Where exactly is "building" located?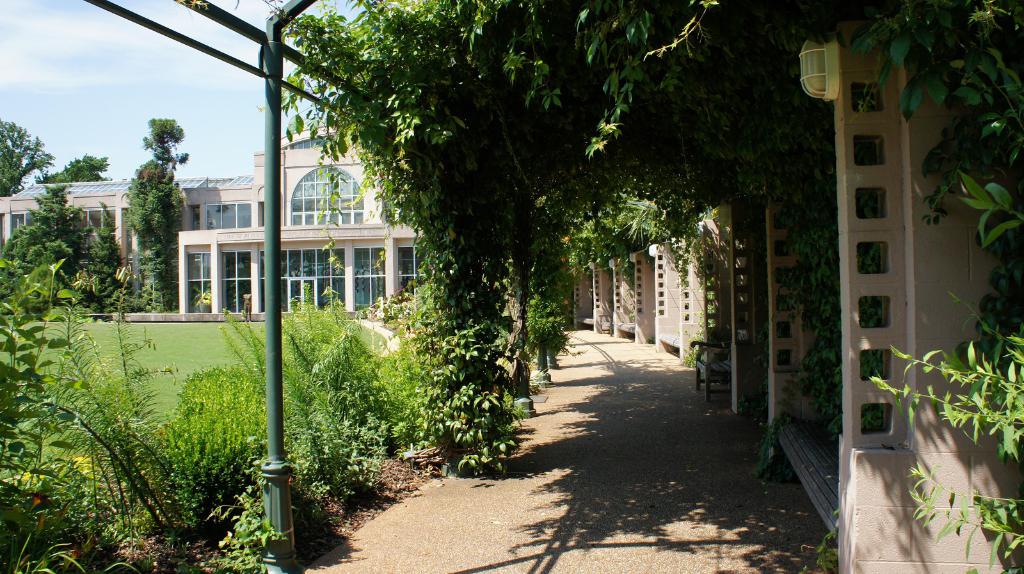
Its bounding box is 0/0/1023/573.
